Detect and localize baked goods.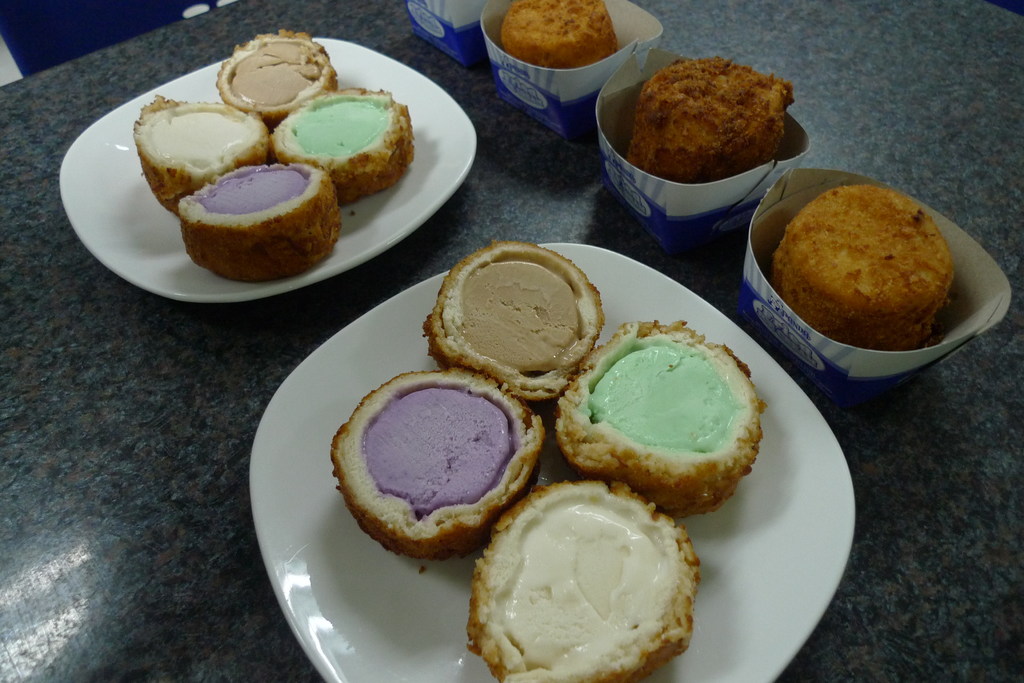
Localized at [left=769, top=182, right=948, bottom=353].
